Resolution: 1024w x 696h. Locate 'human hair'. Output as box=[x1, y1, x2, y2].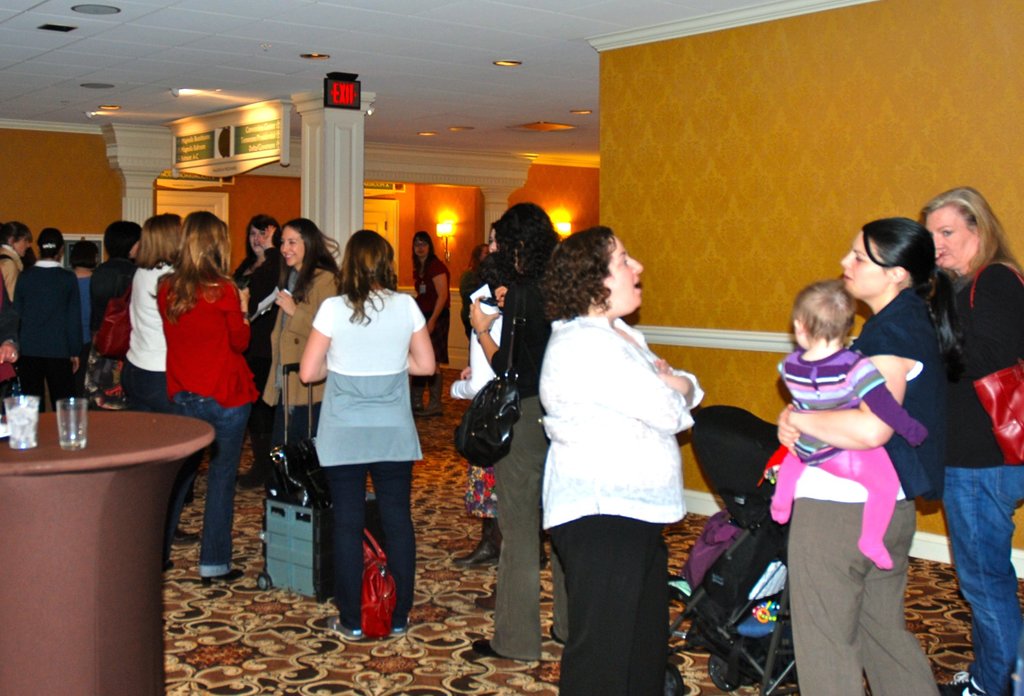
box=[538, 223, 617, 316].
